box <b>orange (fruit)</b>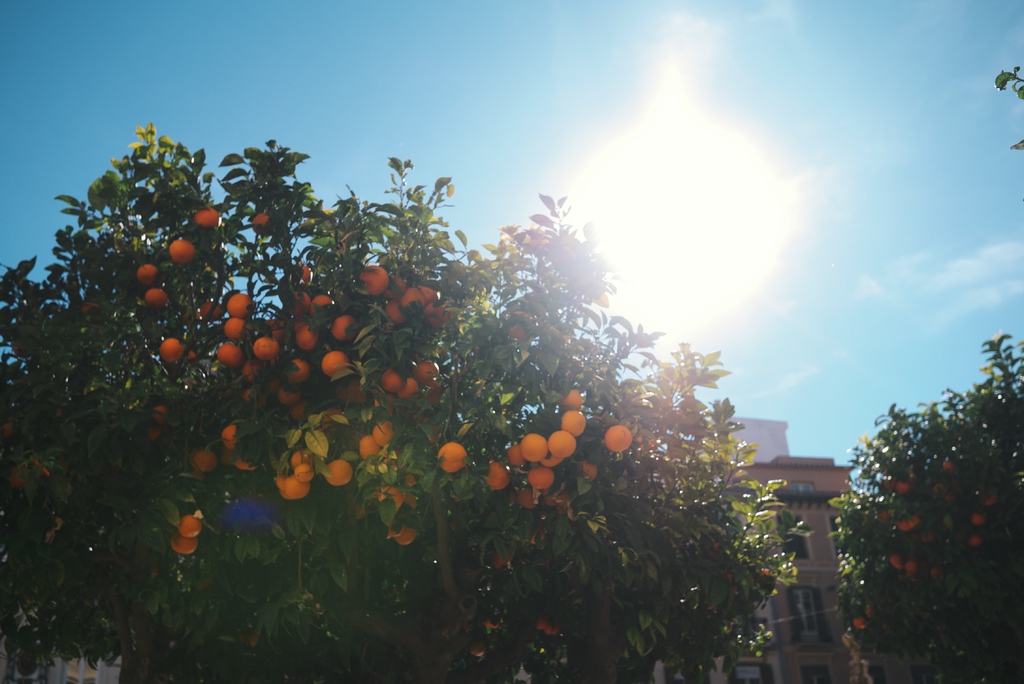
215 343 243 364
